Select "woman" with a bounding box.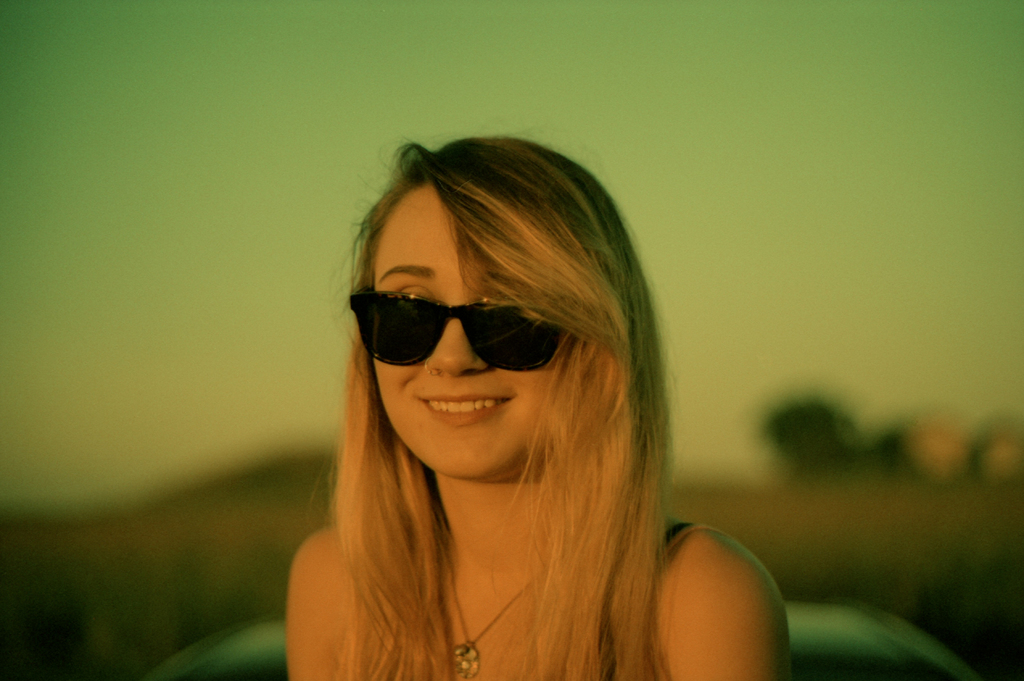
rect(256, 117, 793, 680).
